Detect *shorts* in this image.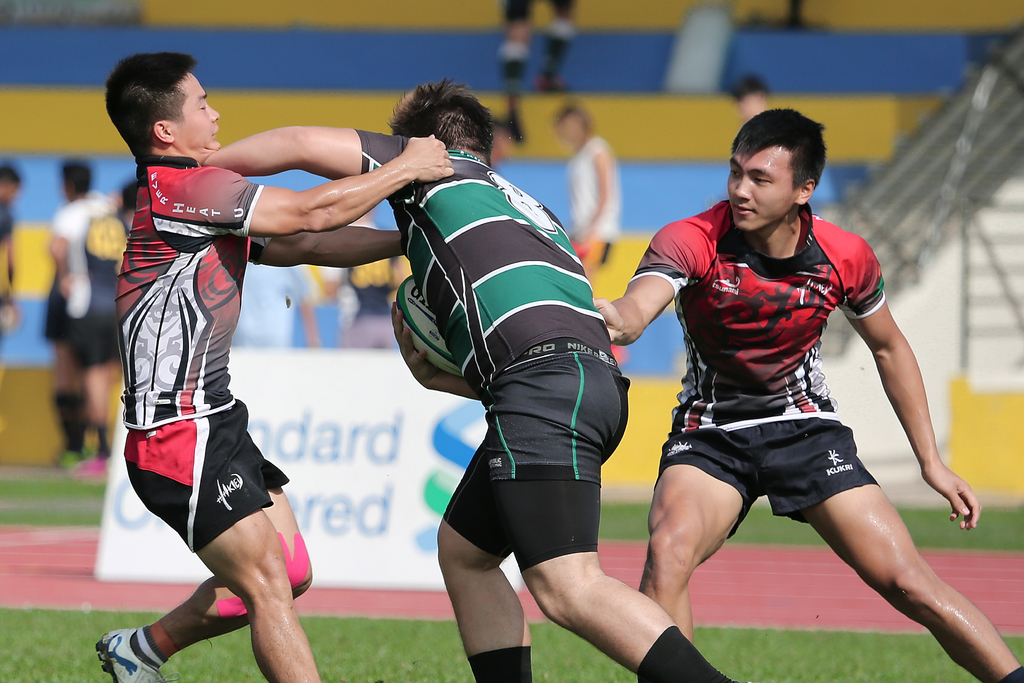
Detection: box=[123, 399, 289, 552].
